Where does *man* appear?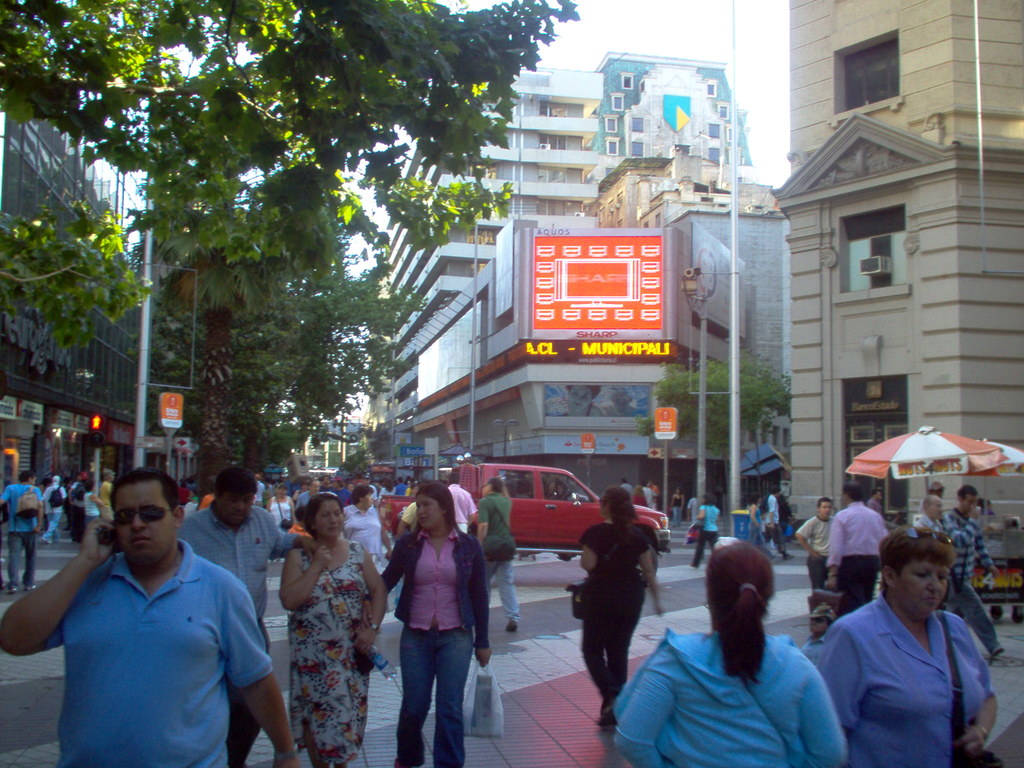
Appears at [left=296, top=476, right=320, bottom=511].
